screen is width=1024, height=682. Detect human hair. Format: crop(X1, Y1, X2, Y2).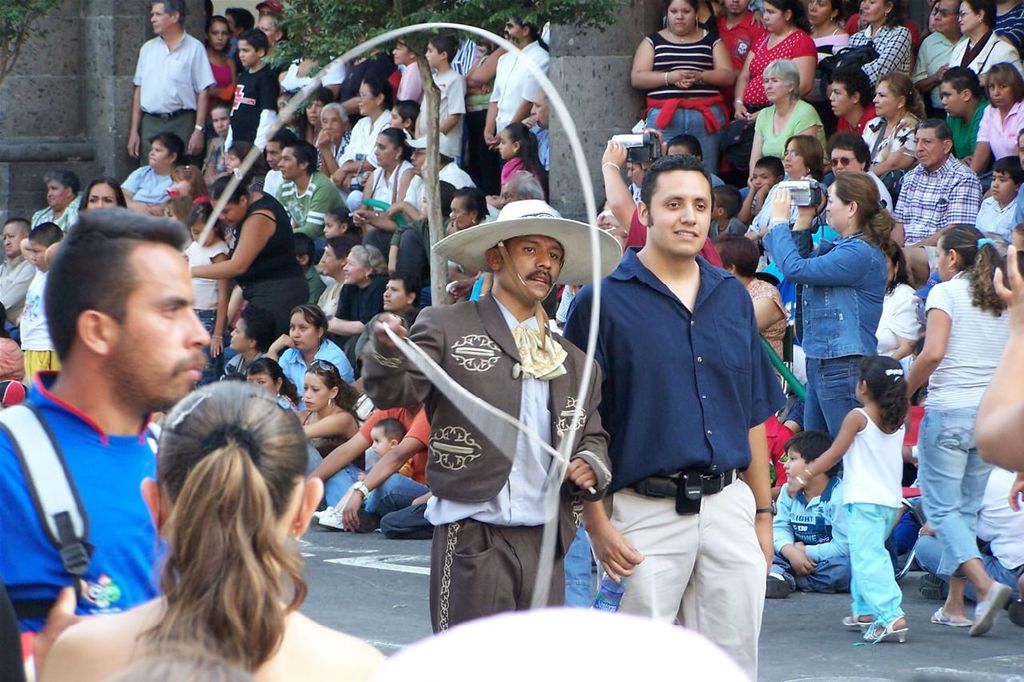
crop(962, 1, 996, 29).
